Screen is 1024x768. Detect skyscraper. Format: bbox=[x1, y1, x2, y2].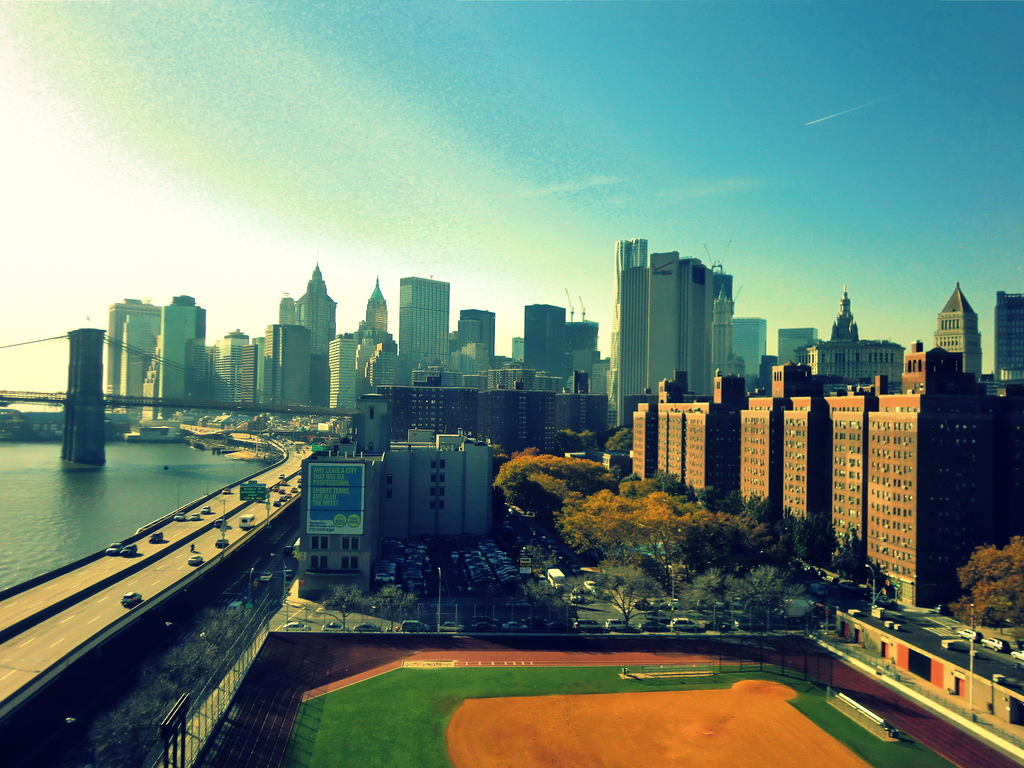
bbox=[104, 299, 164, 392].
